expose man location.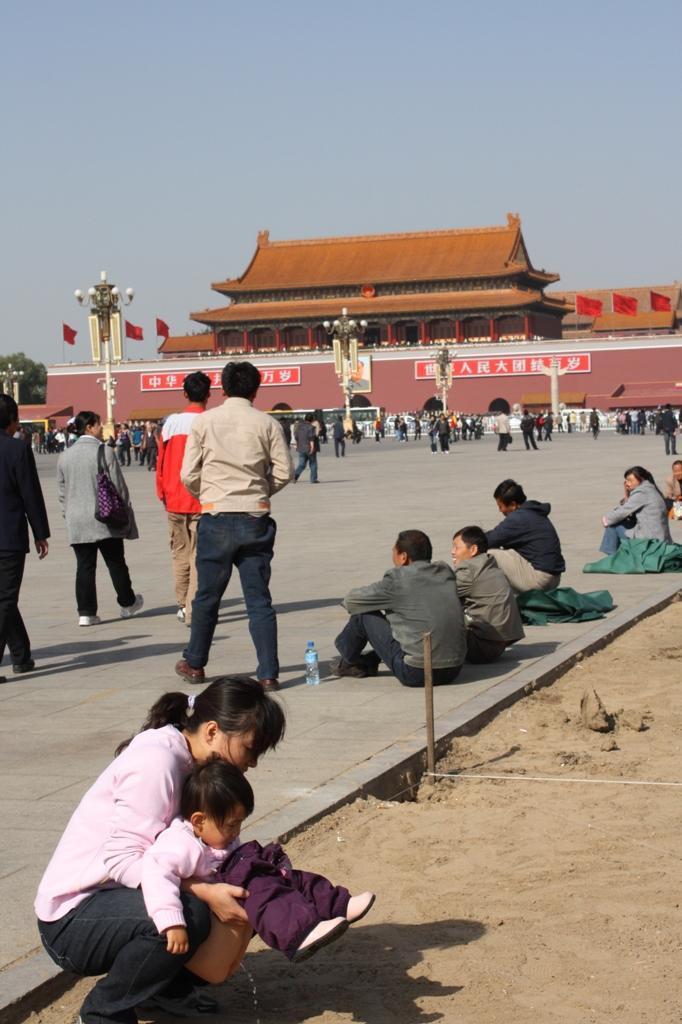
Exposed at (x1=173, y1=361, x2=291, y2=683).
